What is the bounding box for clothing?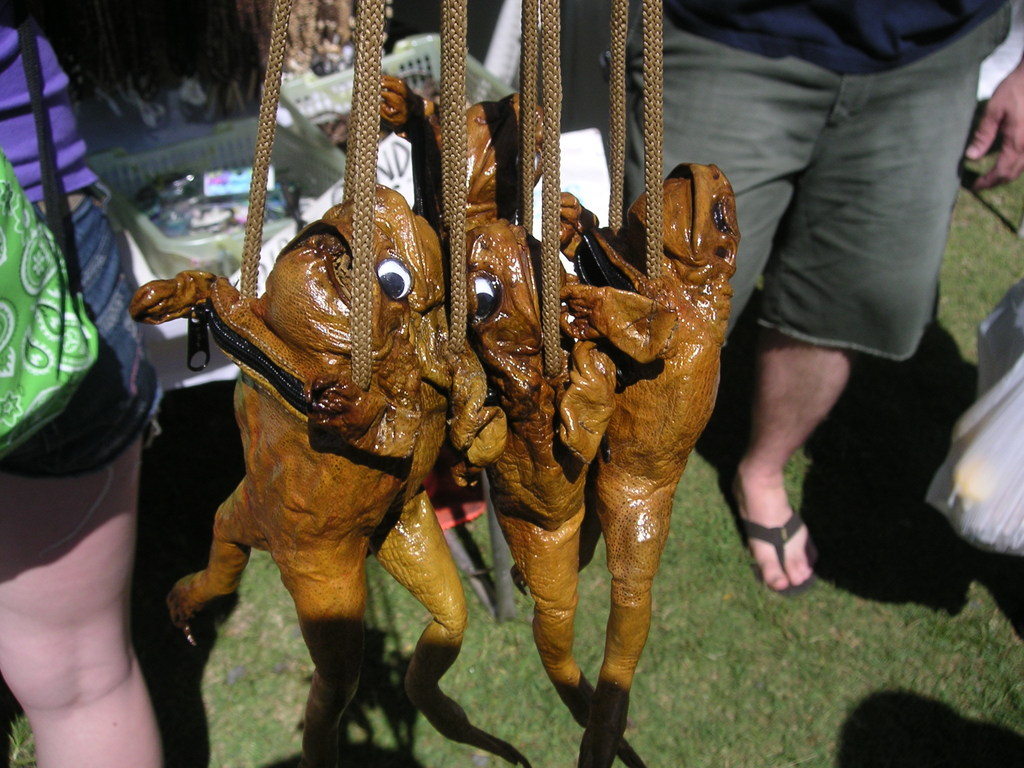
crop(0, 0, 165, 476).
